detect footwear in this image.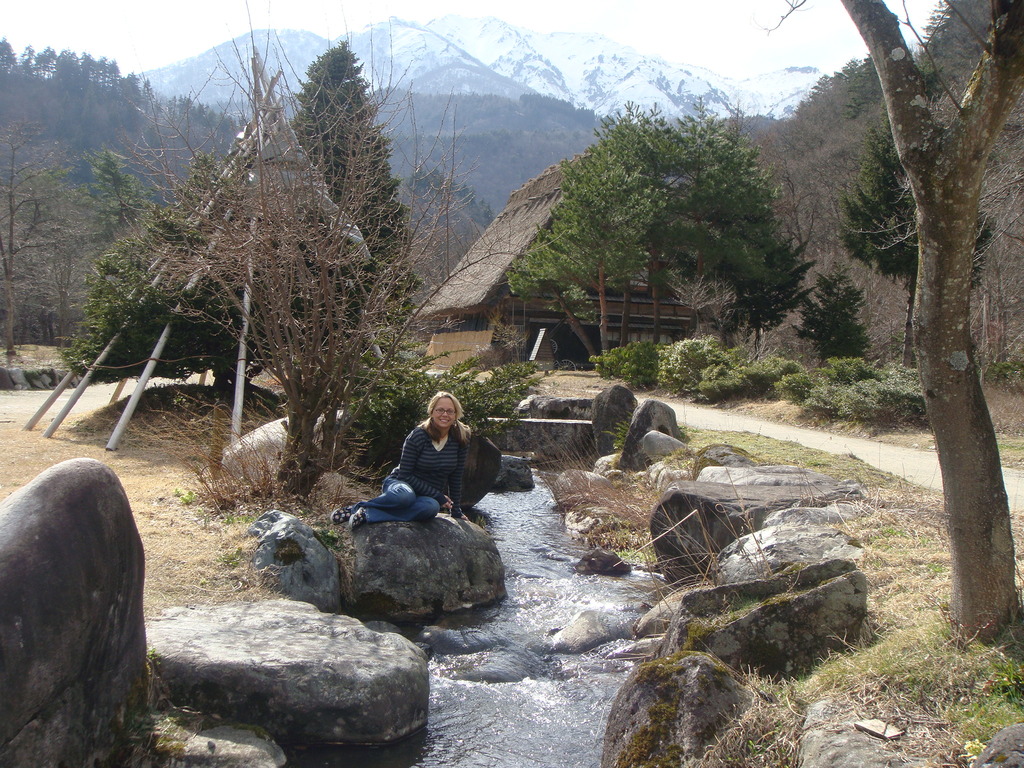
Detection: [347, 508, 367, 528].
